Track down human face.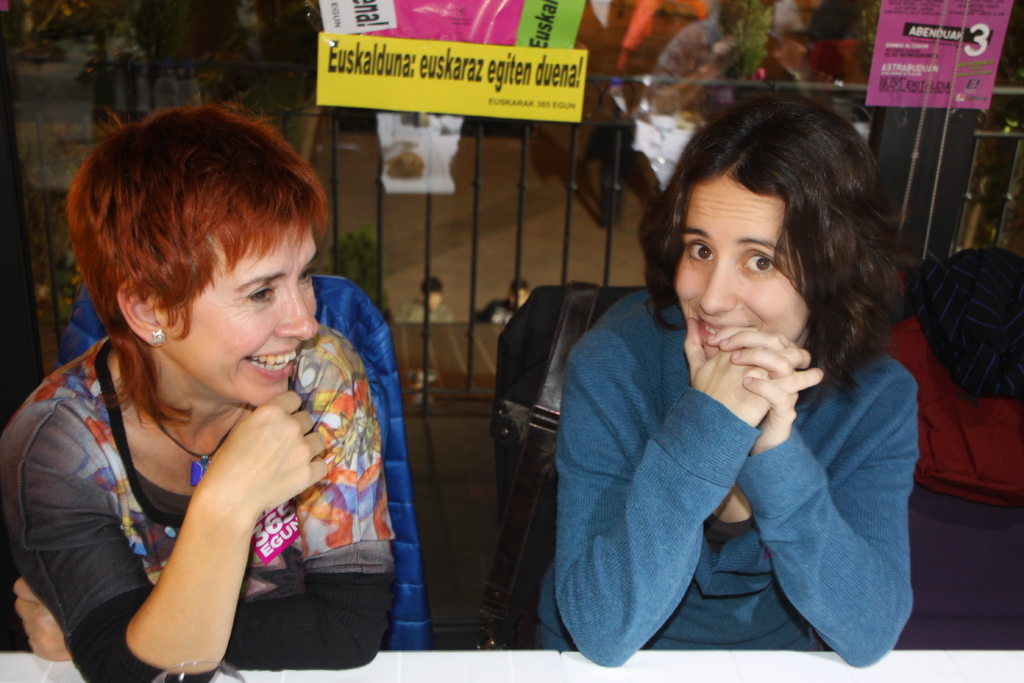
Tracked to 164,211,321,413.
